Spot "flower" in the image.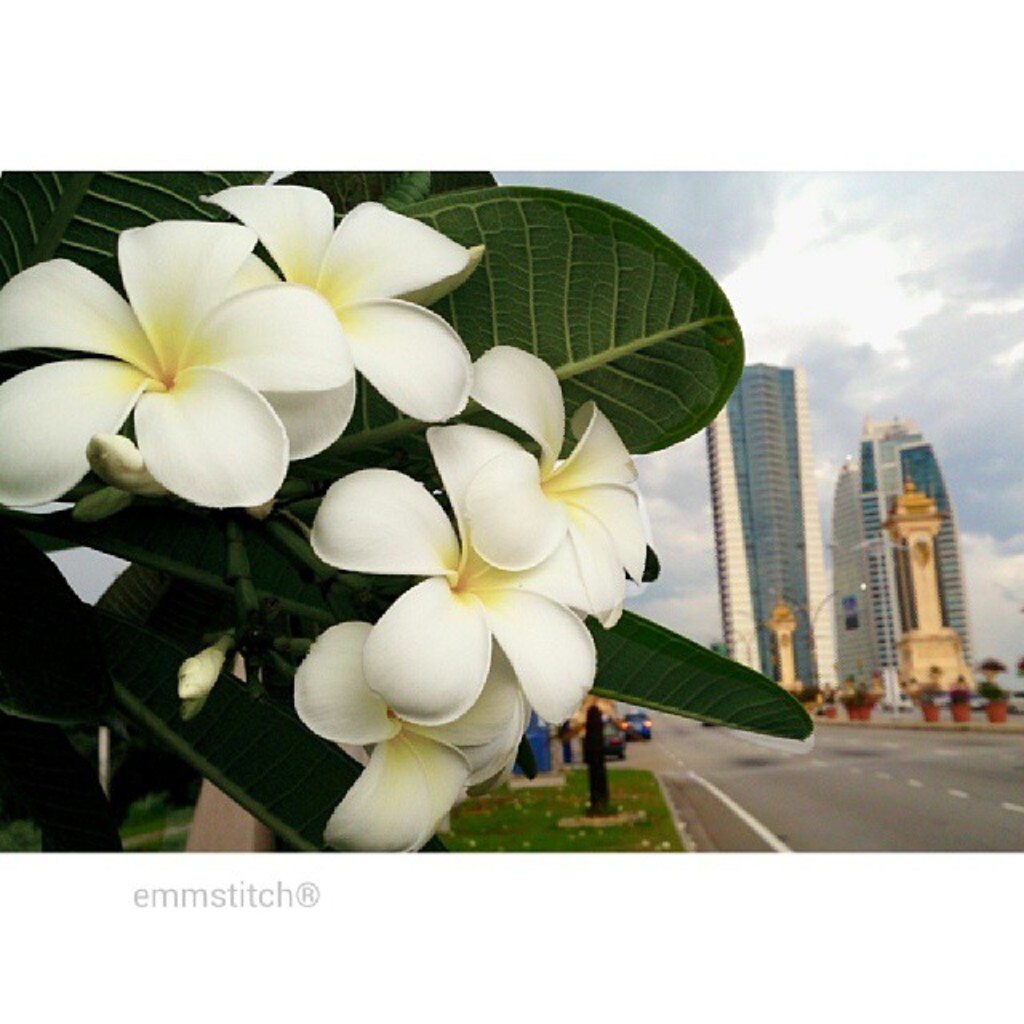
"flower" found at bbox=(187, 181, 491, 469).
